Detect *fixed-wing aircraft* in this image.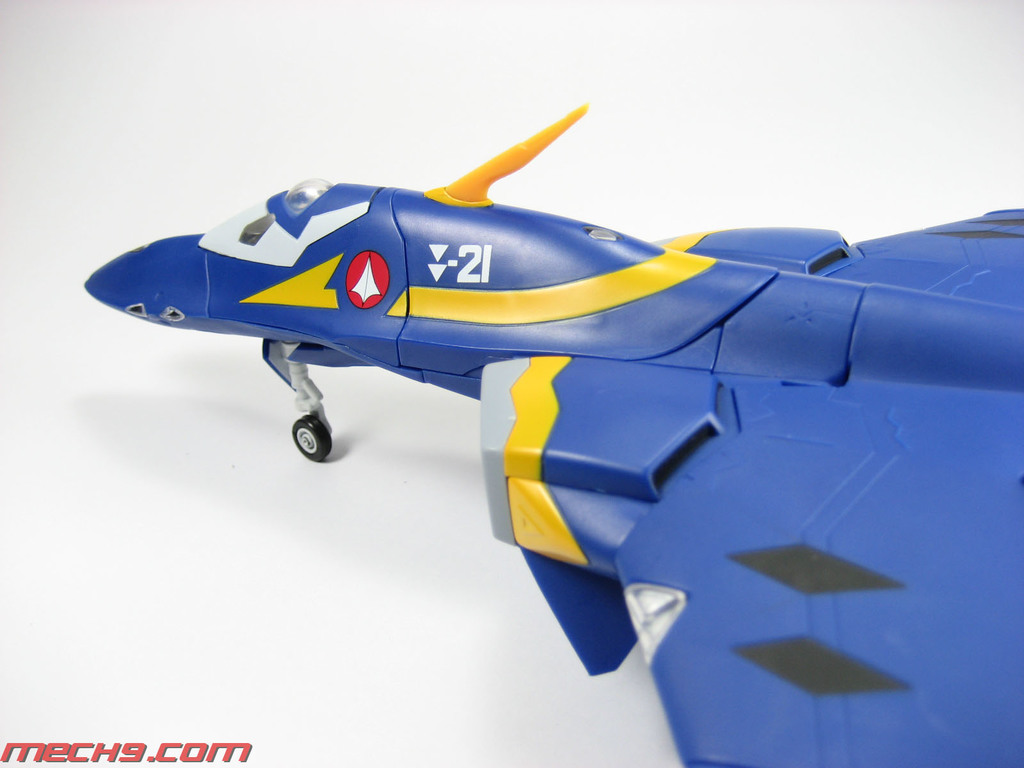
Detection: l=82, t=109, r=1023, b=767.
